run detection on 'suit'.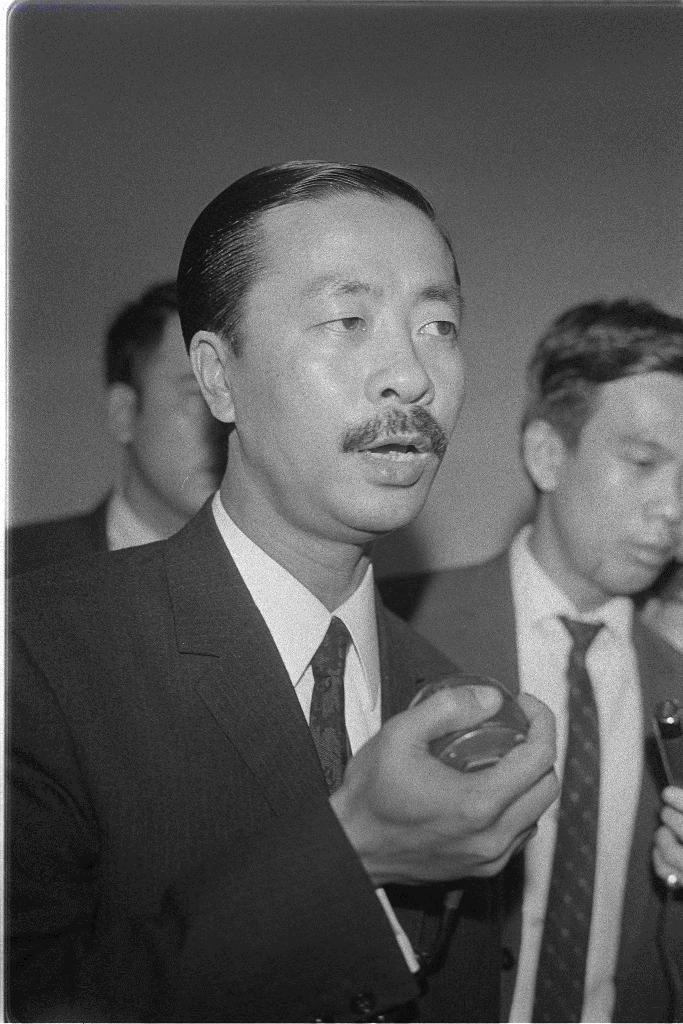
Result: 1/489/106/582.
